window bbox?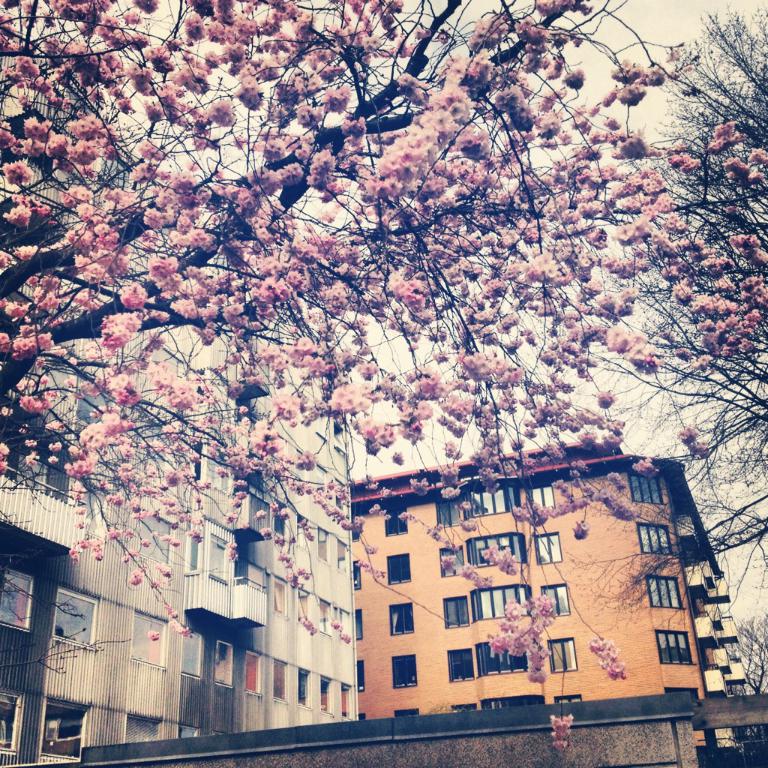
box(482, 693, 544, 709)
